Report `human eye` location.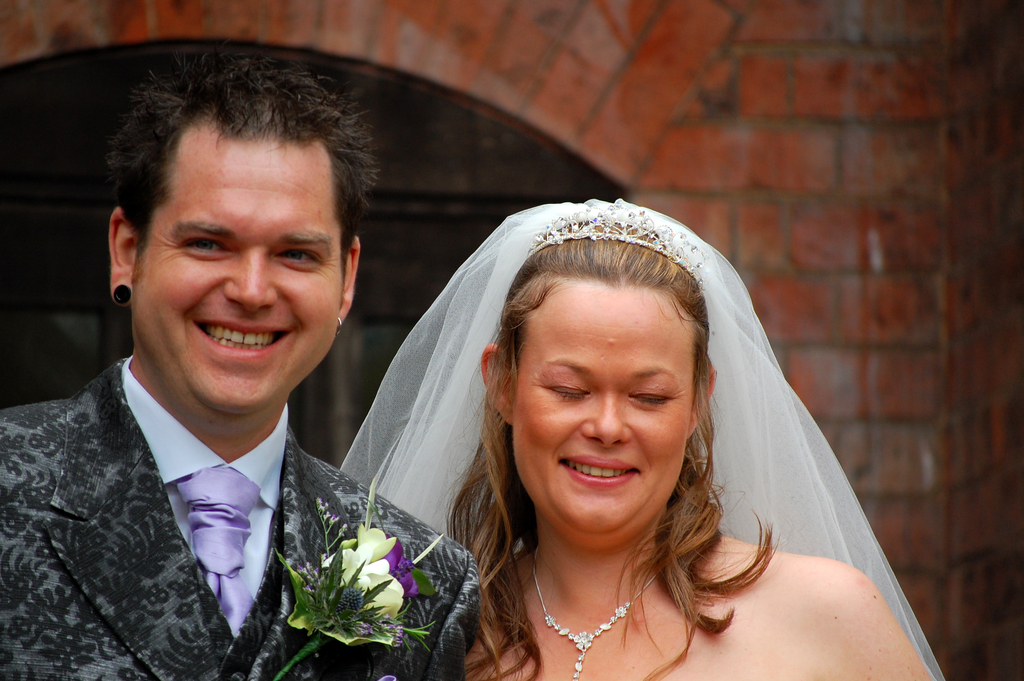
Report: (left=182, top=231, right=228, bottom=259).
